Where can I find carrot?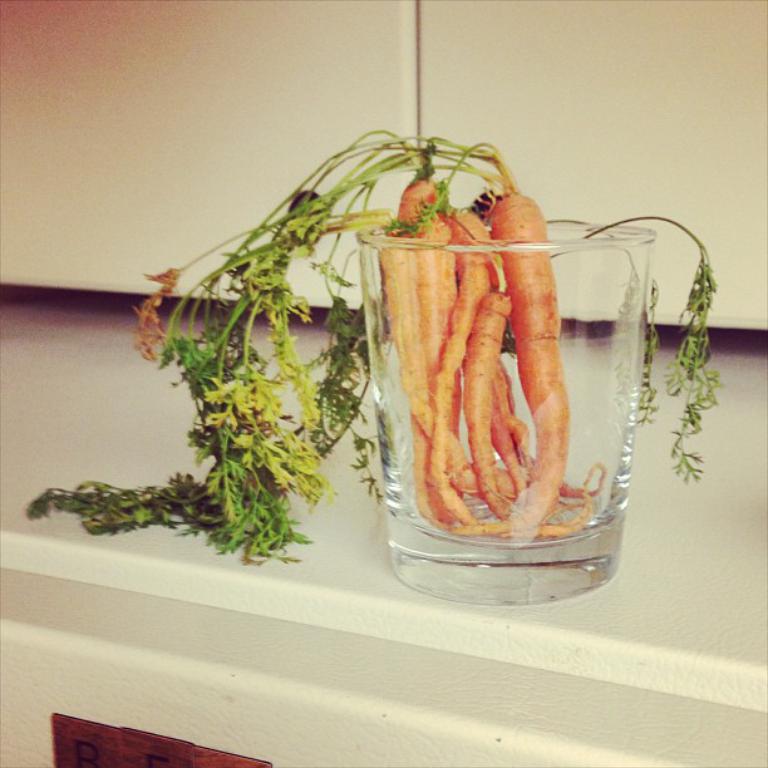
You can find it at Rect(418, 216, 457, 405).
